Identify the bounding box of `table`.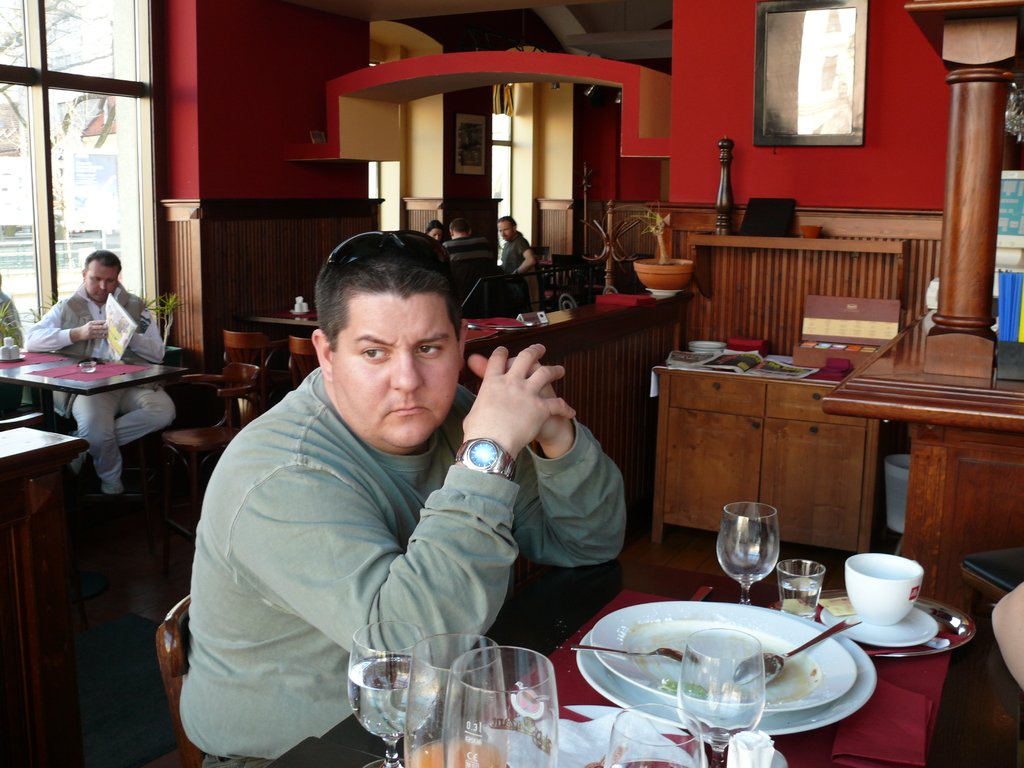
{"x1": 645, "y1": 355, "x2": 874, "y2": 556}.
